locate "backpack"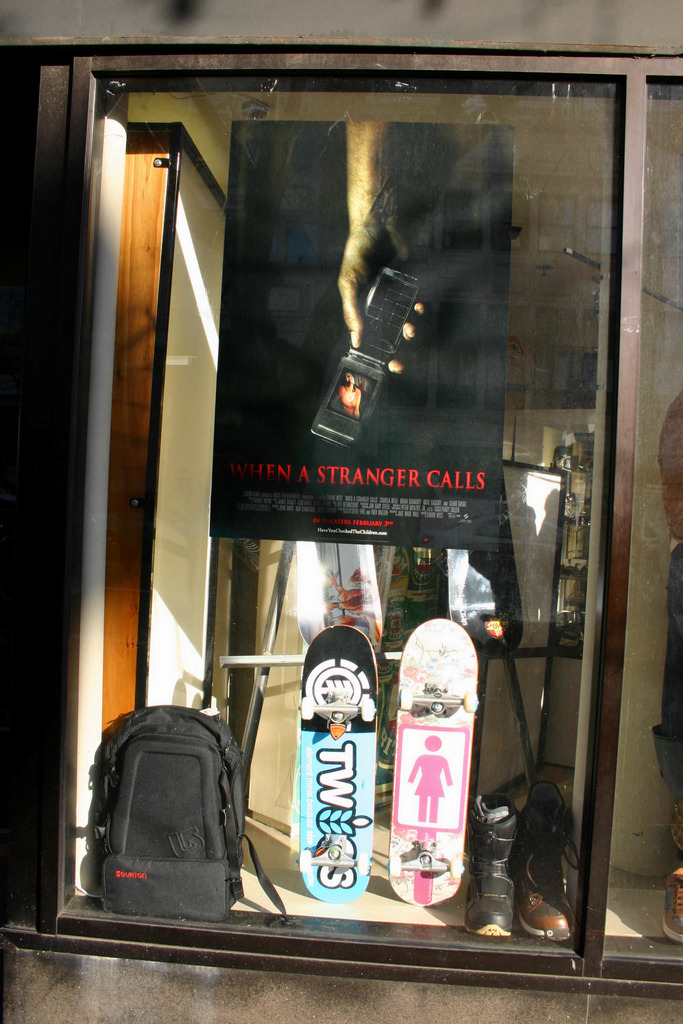
crop(86, 705, 289, 929)
